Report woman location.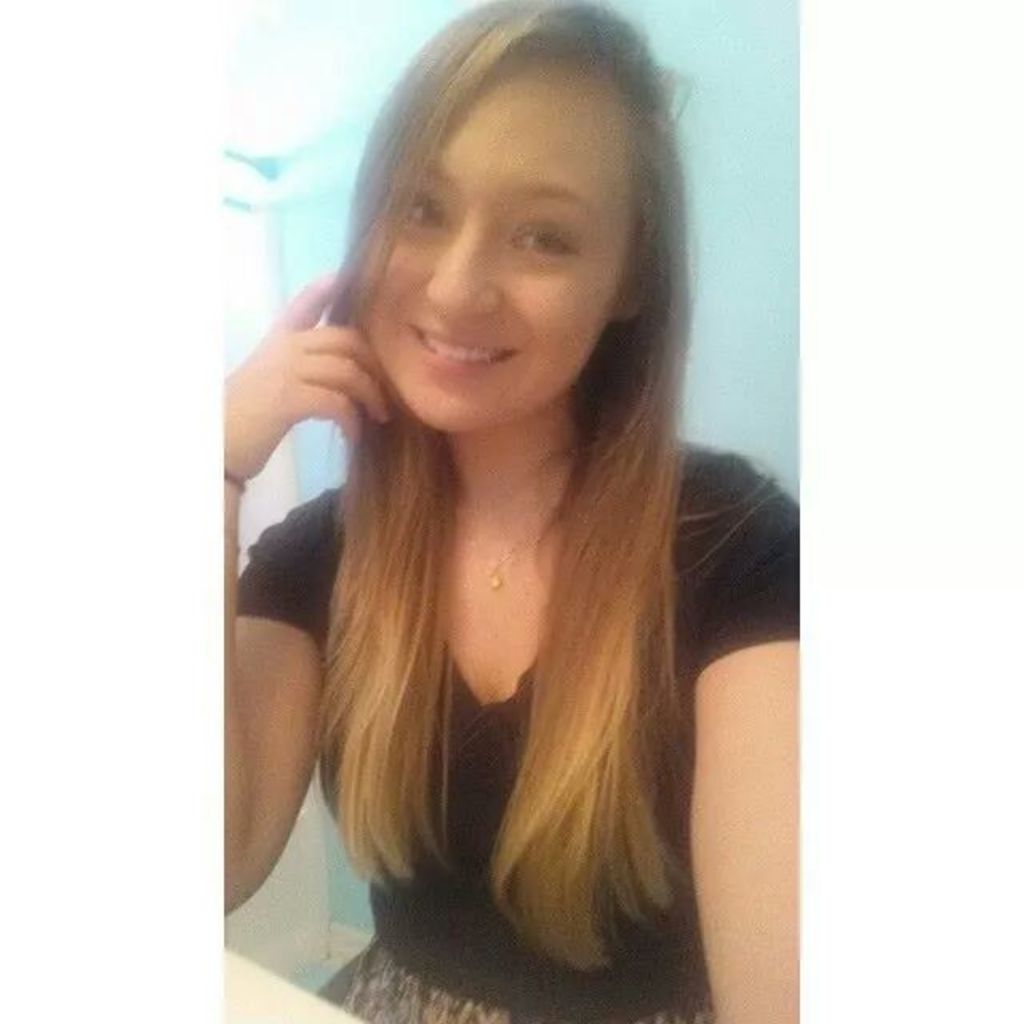
Report: x1=176, y1=54, x2=811, y2=1014.
